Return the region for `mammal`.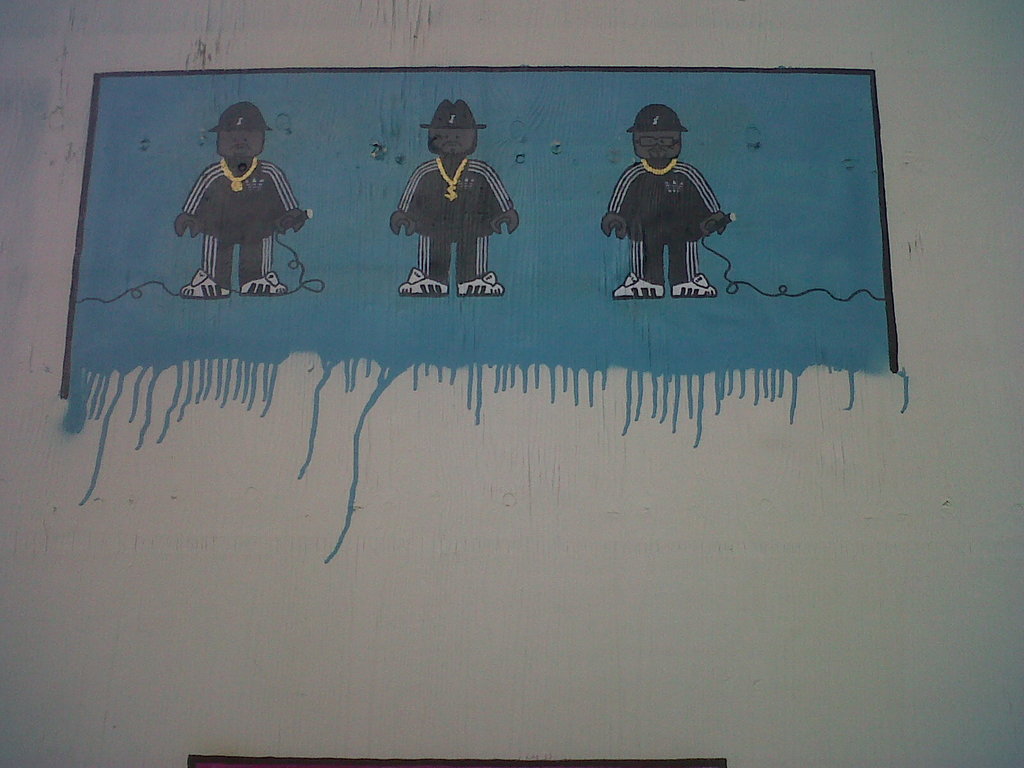
box=[385, 100, 524, 300].
